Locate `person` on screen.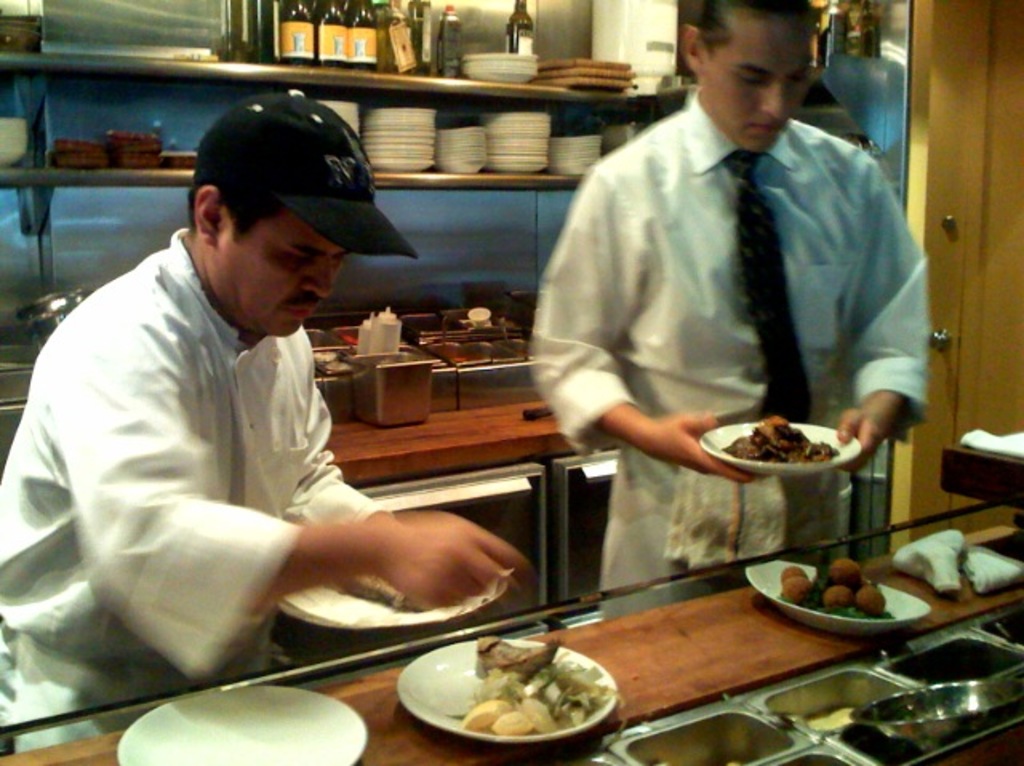
On screen at detection(528, 0, 934, 625).
